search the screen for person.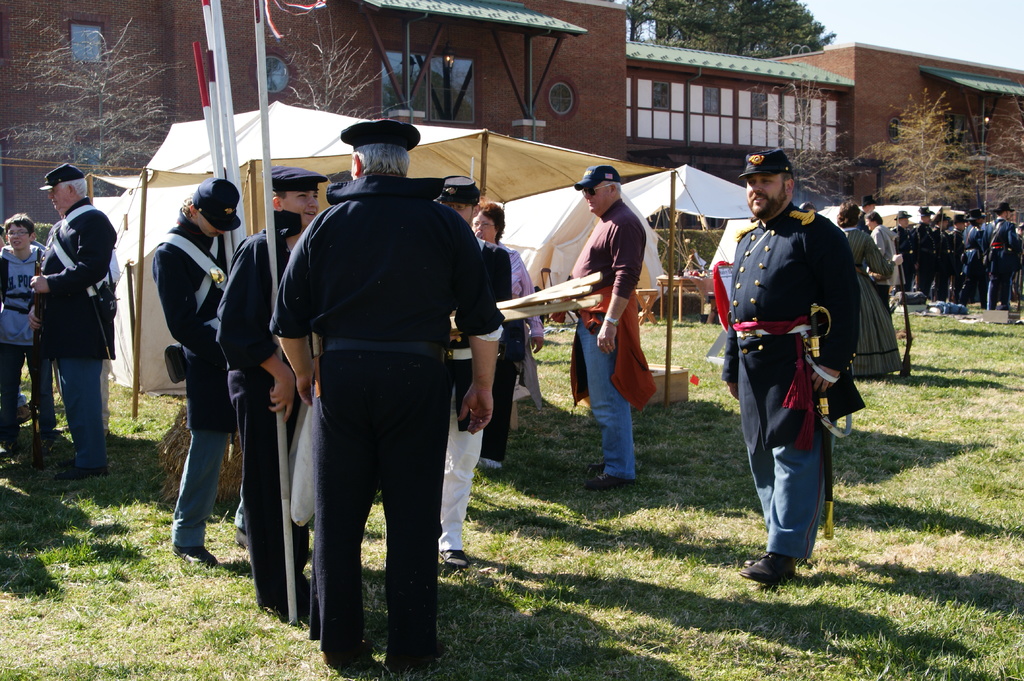
Found at (732, 148, 871, 597).
